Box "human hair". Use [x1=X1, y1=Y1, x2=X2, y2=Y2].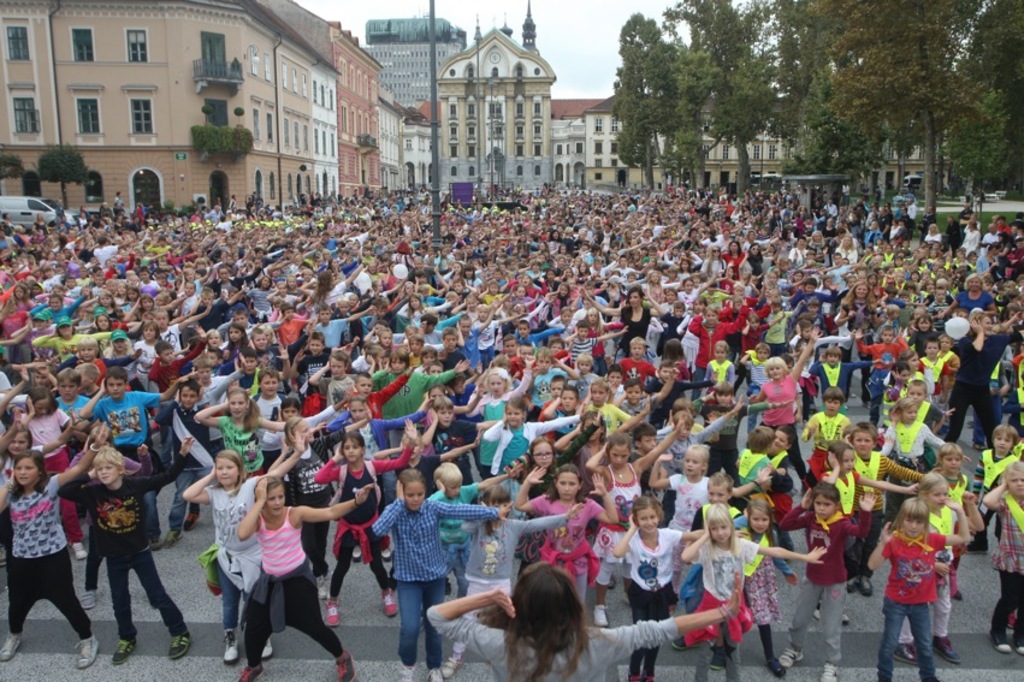
[x1=546, y1=465, x2=586, y2=504].
